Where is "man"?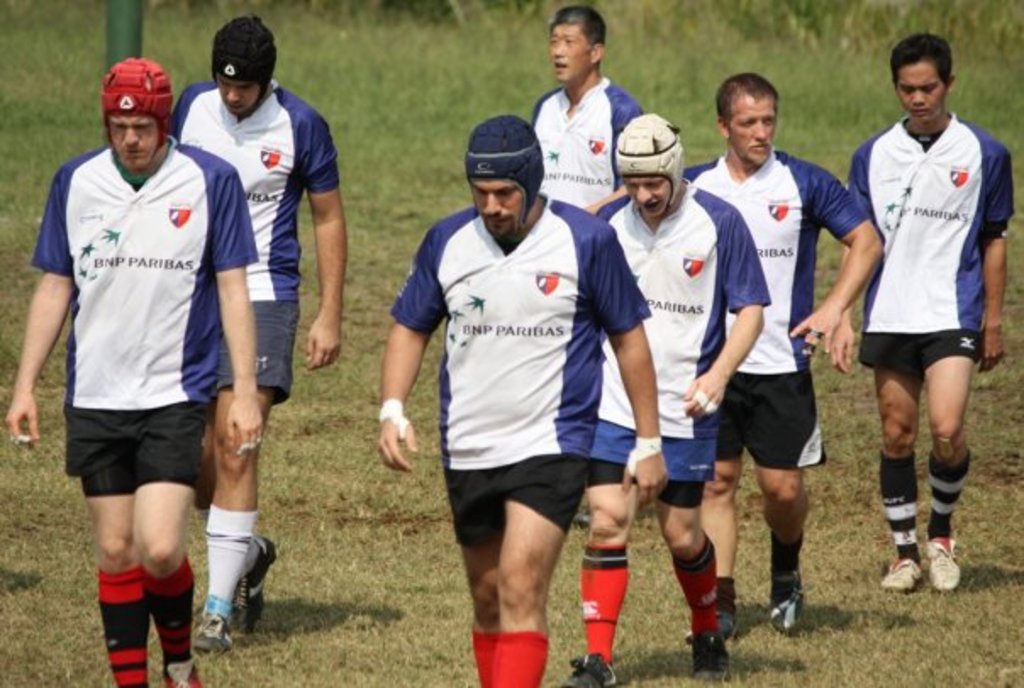
rect(554, 108, 775, 686).
